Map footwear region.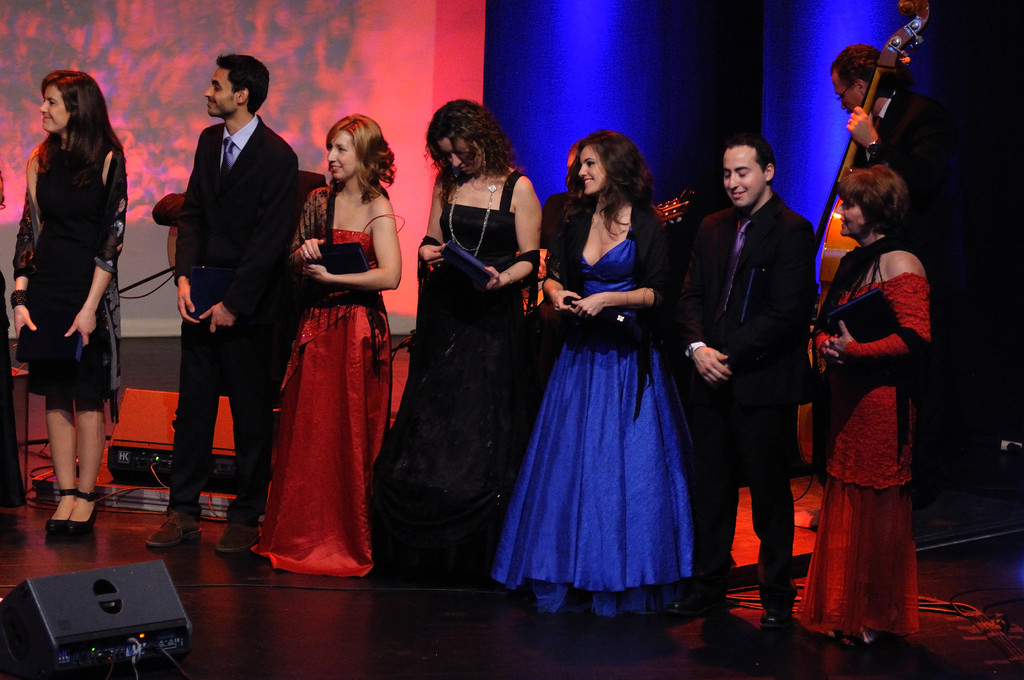
Mapped to 148, 508, 210, 549.
